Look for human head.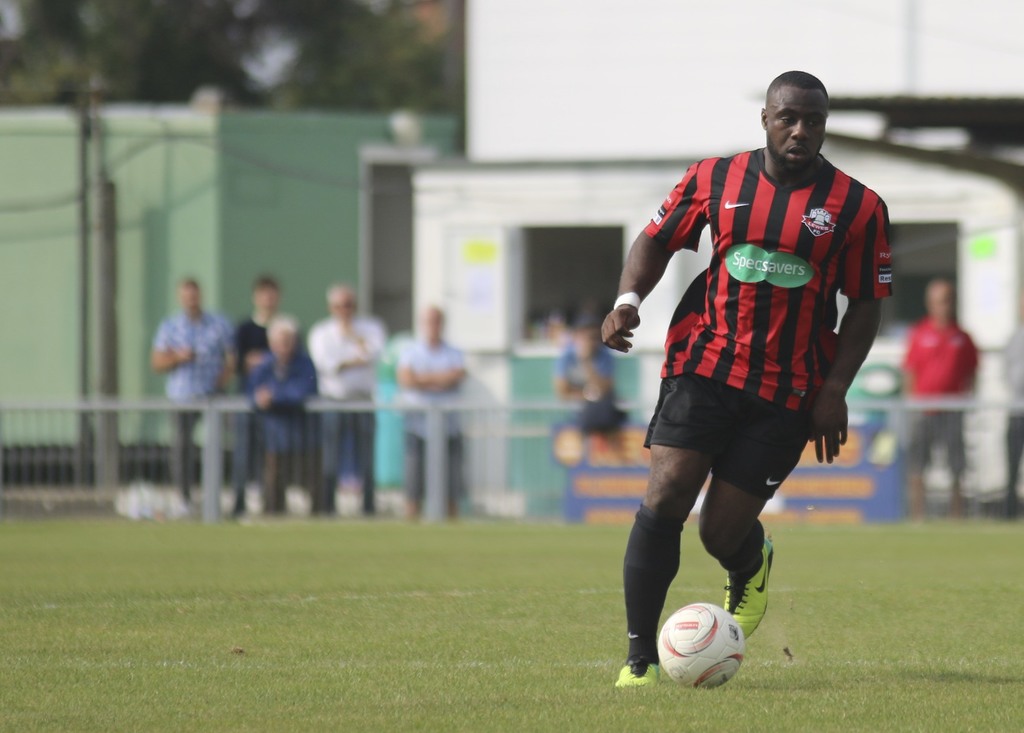
Found: Rect(262, 315, 294, 358).
